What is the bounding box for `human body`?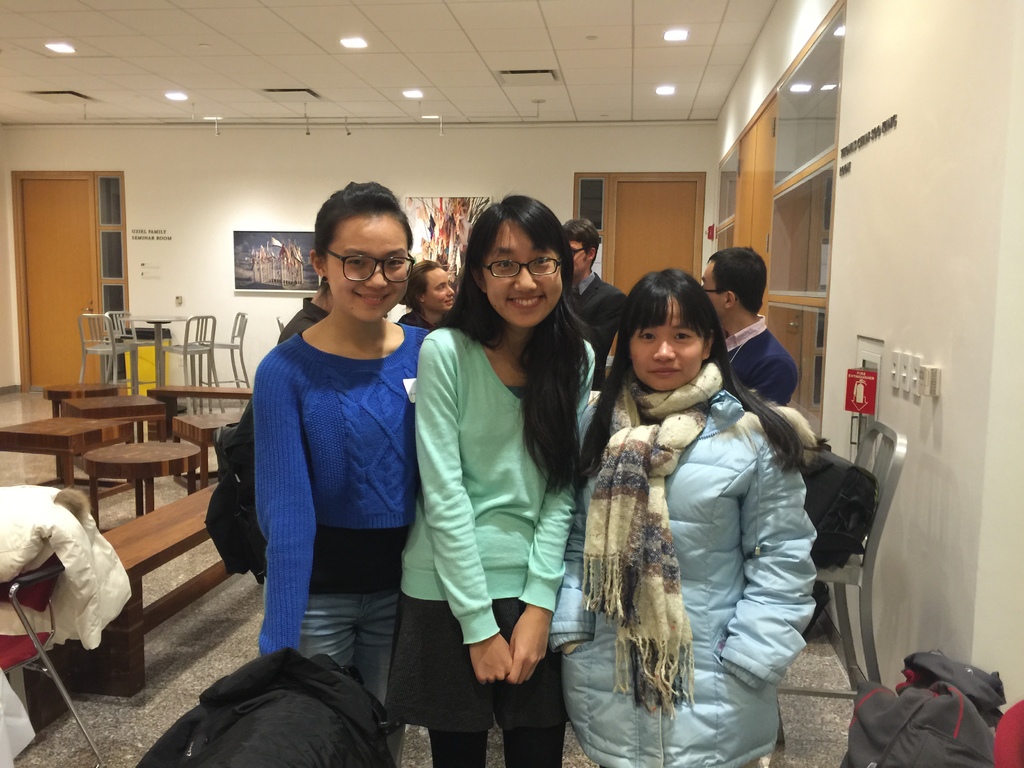
[left=220, top=204, right=436, bottom=729].
